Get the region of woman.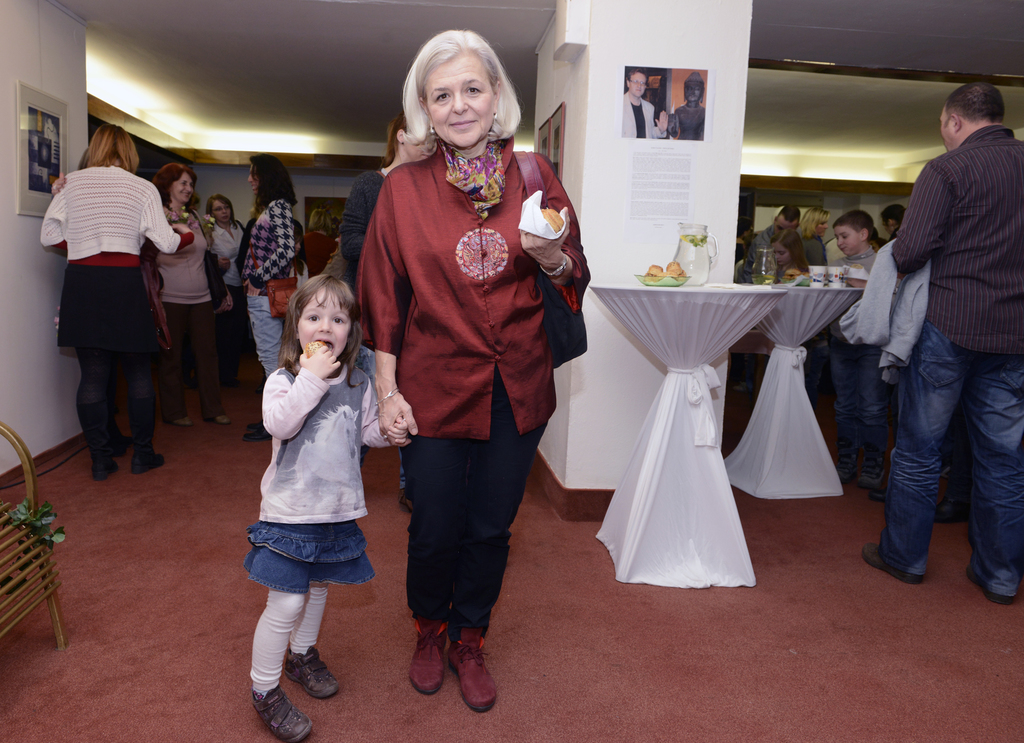
793:211:828:403.
